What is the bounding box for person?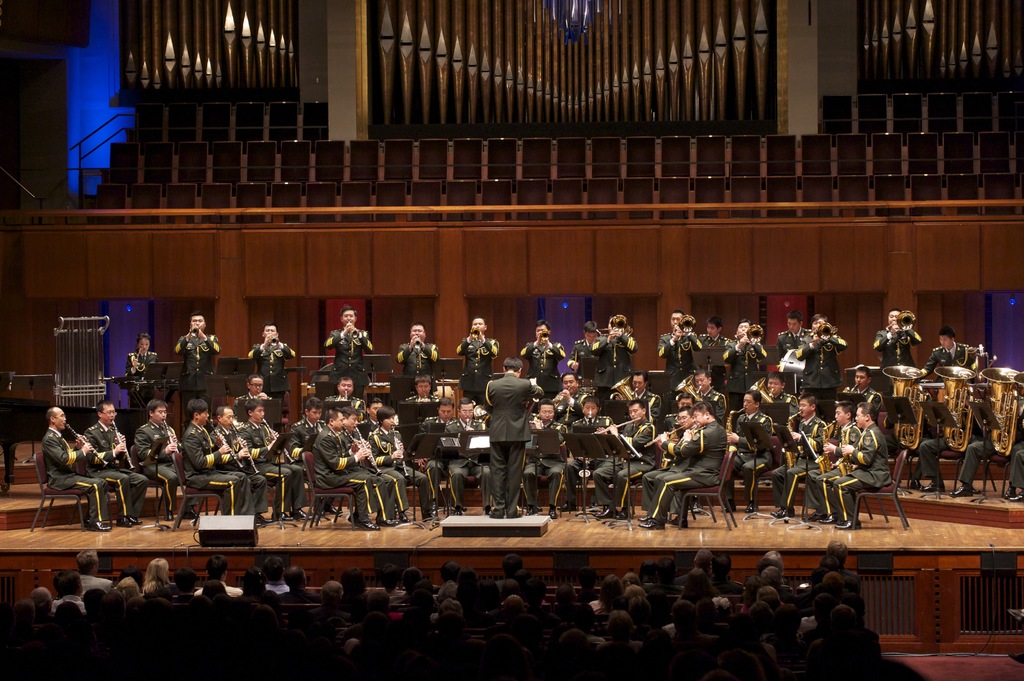
<region>801, 403, 865, 524</region>.
